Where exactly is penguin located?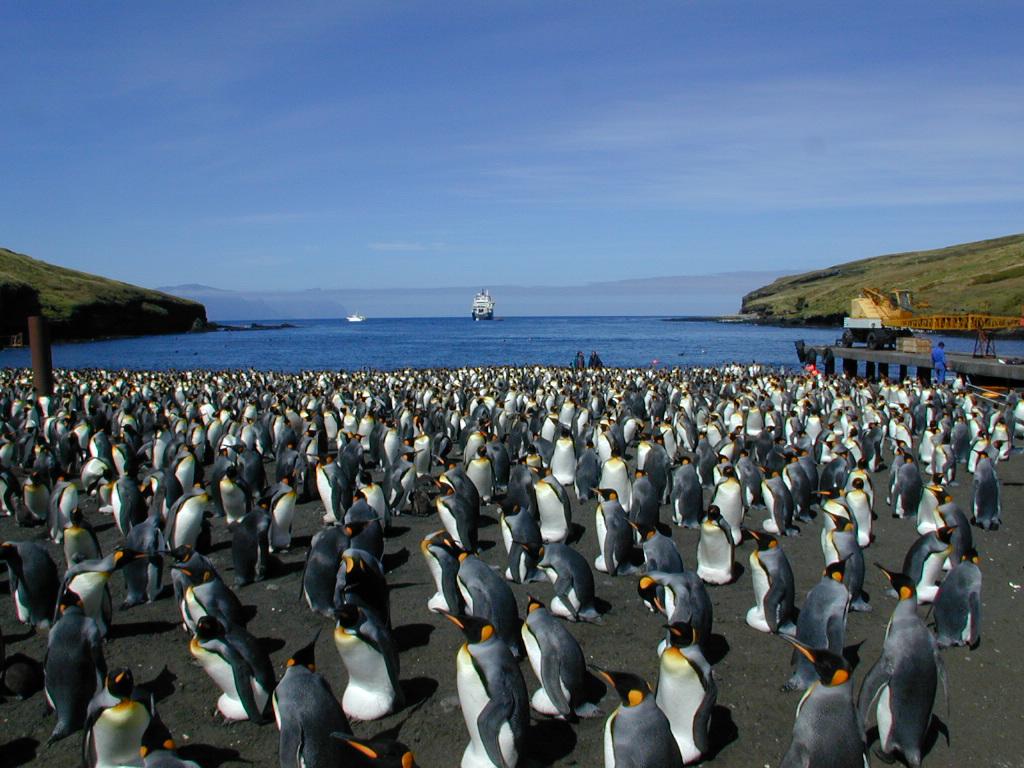
Its bounding box is box=[870, 422, 885, 454].
